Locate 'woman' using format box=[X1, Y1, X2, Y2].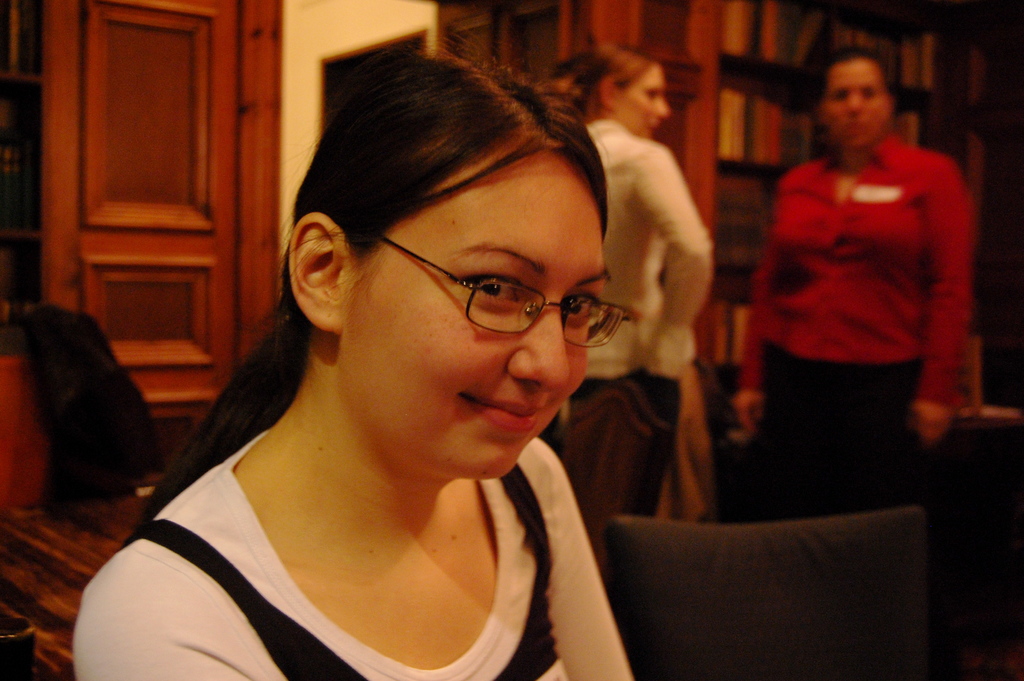
box=[567, 38, 716, 516].
